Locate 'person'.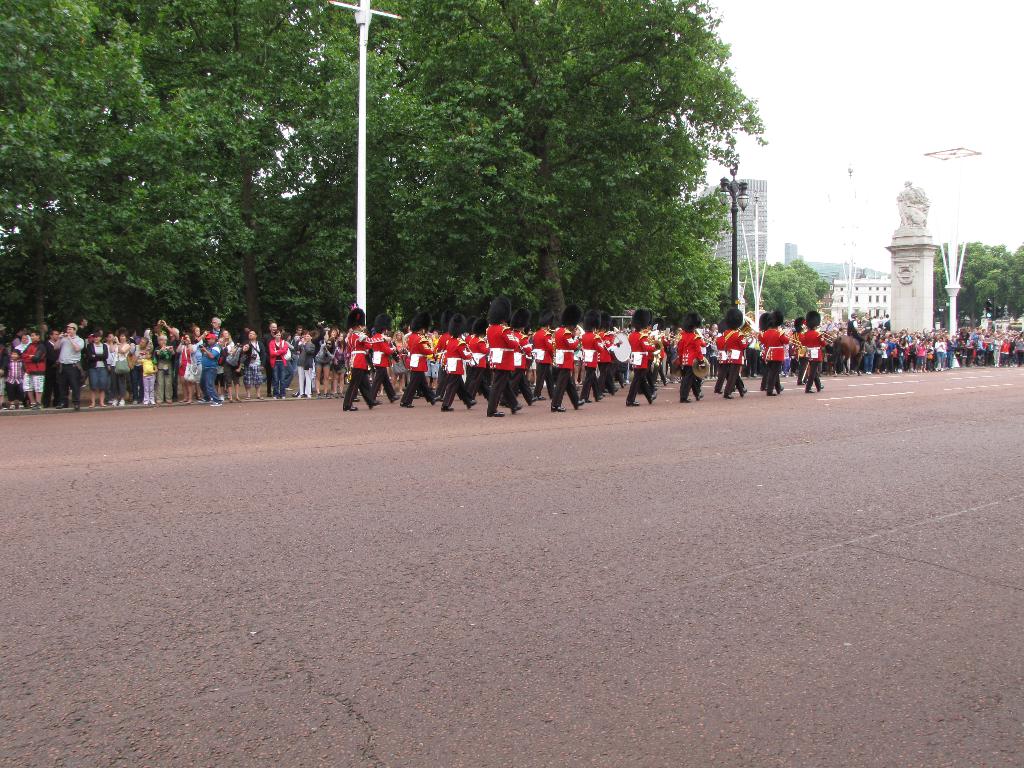
Bounding box: box=[374, 316, 431, 410].
